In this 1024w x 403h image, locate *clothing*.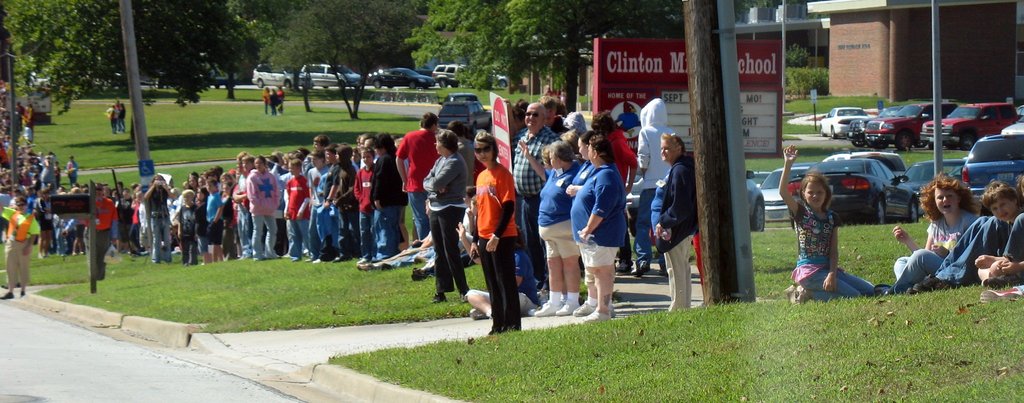
Bounding box: box=[1004, 211, 1023, 262].
